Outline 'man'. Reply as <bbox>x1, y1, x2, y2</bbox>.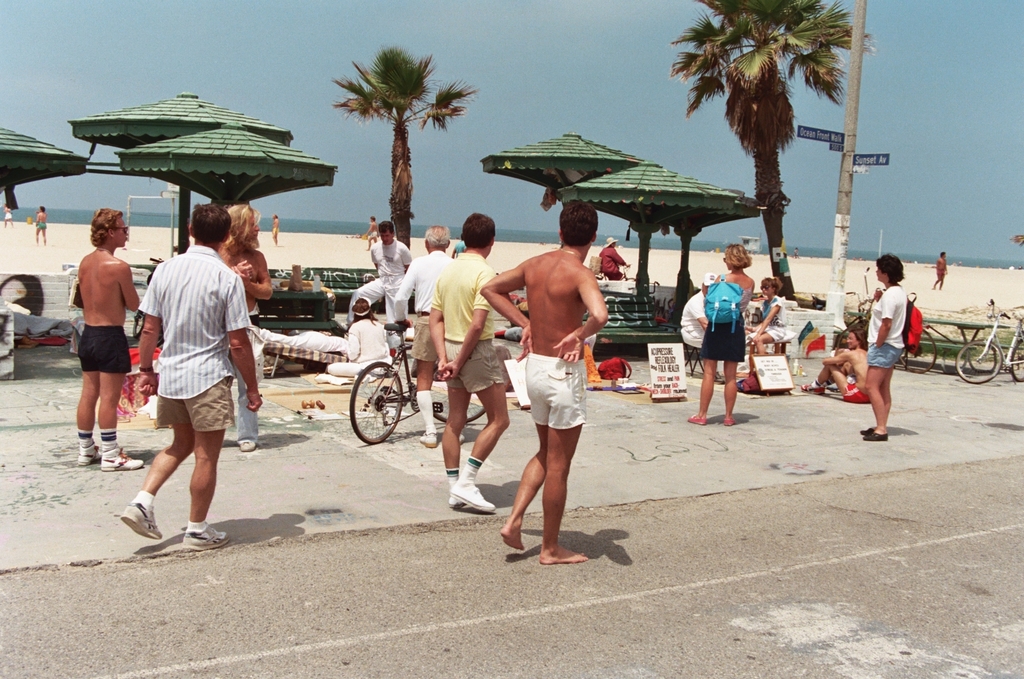
<bbox>346, 213, 414, 323</bbox>.
